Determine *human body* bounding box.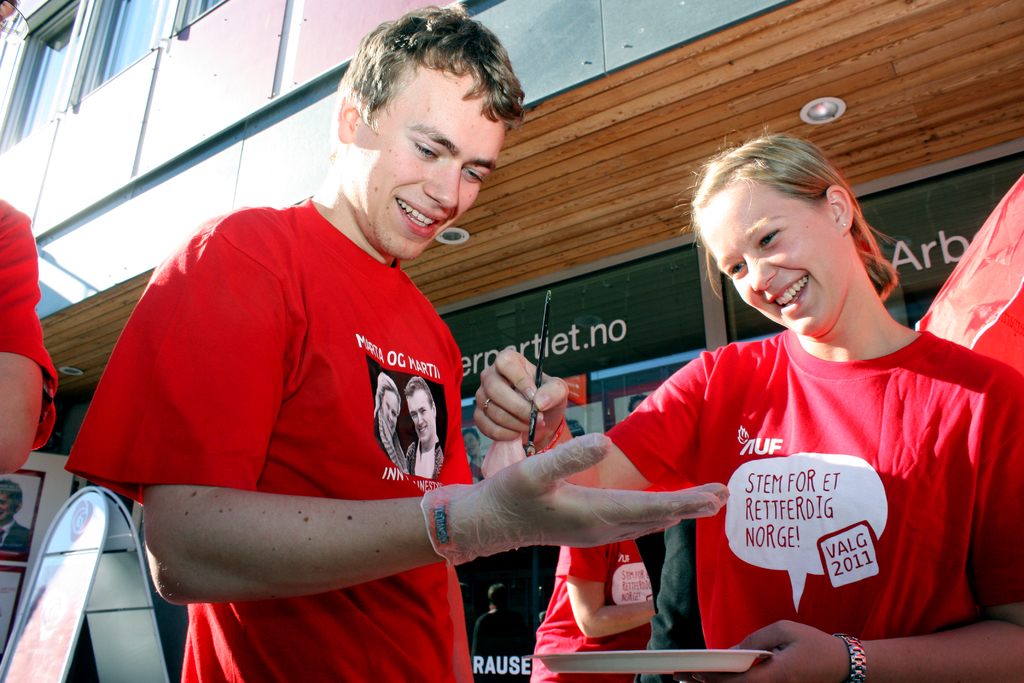
Determined: {"left": 464, "top": 572, "right": 531, "bottom": 682}.
